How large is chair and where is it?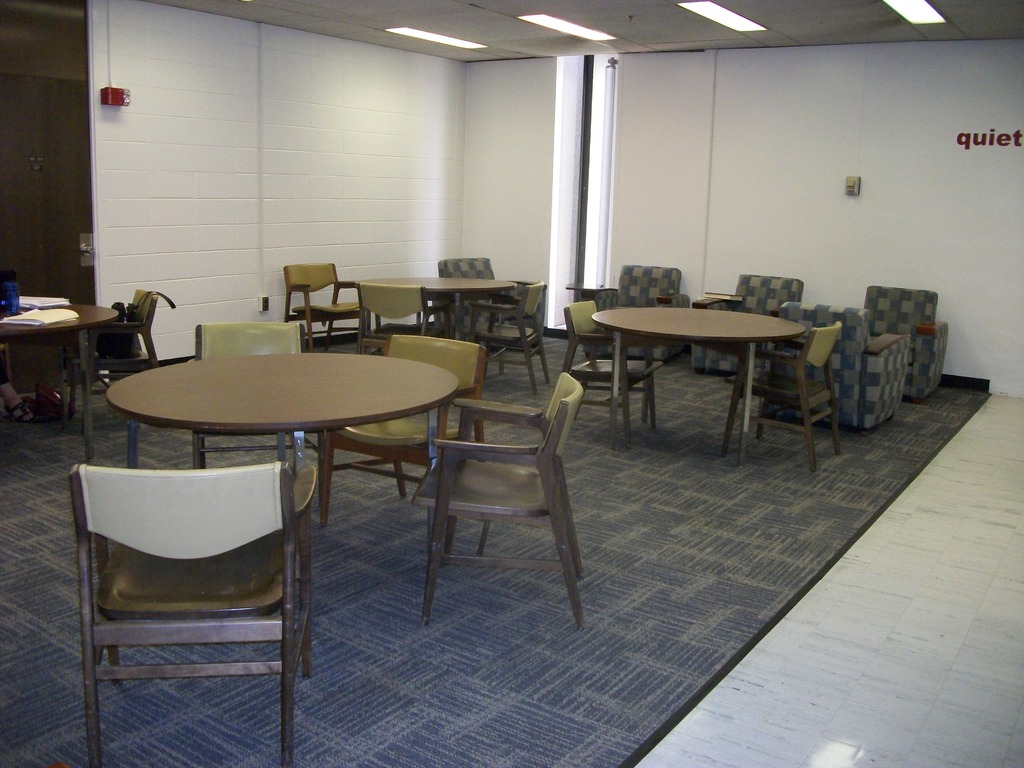
Bounding box: (70, 285, 154, 424).
